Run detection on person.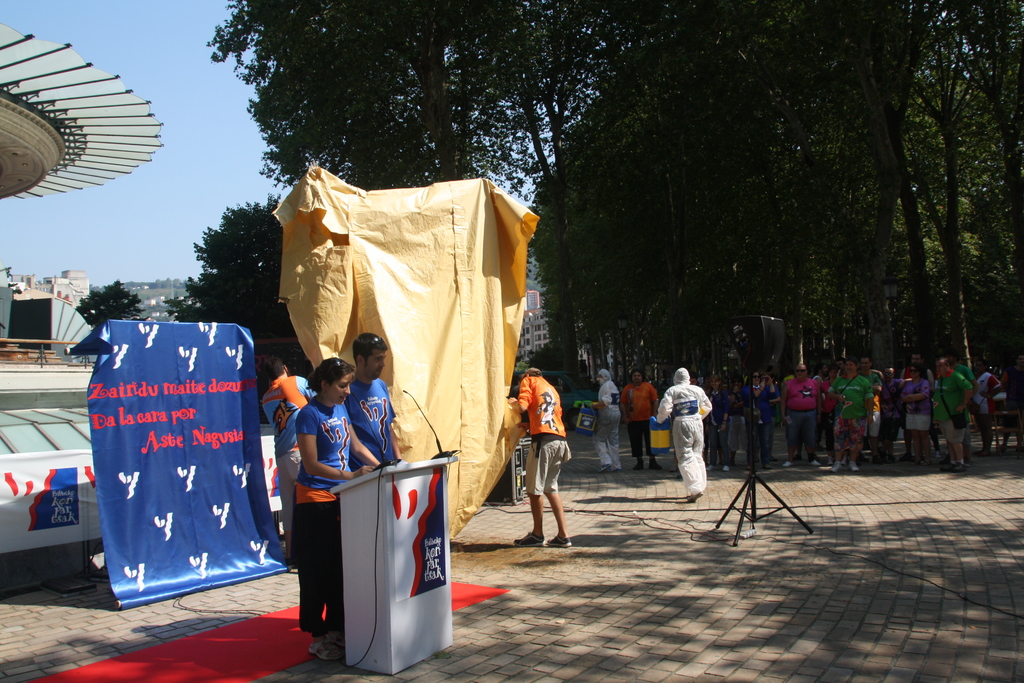
Result: detection(705, 372, 730, 473).
